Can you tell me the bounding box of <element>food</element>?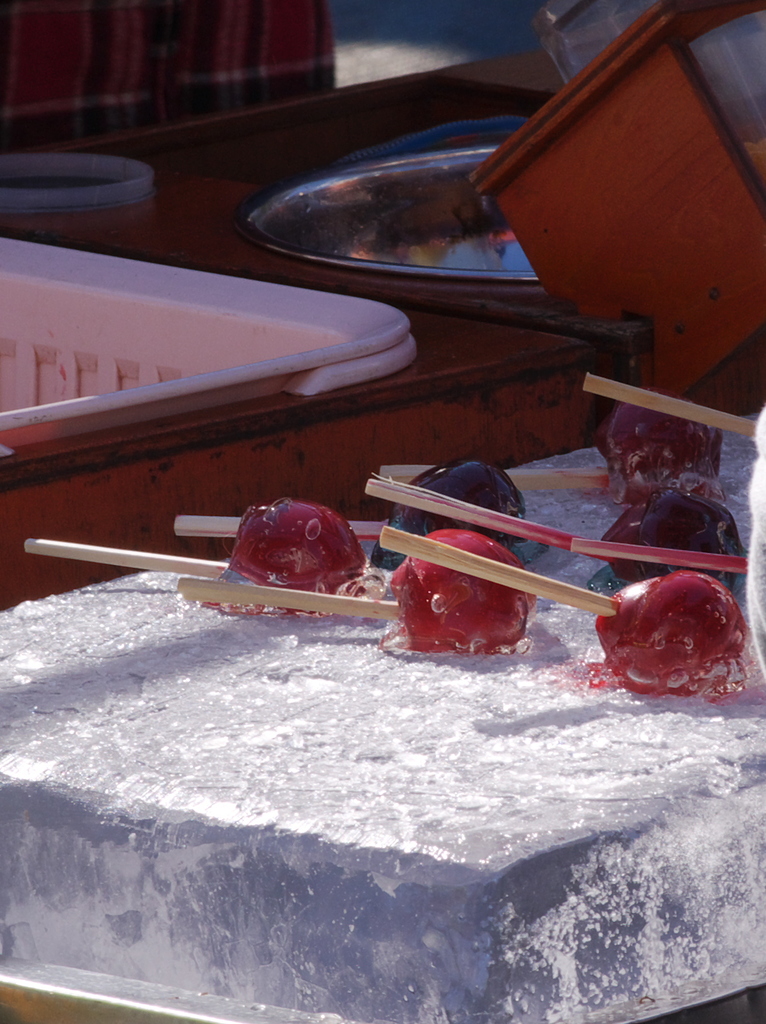
x1=203, y1=498, x2=368, y2=614.
